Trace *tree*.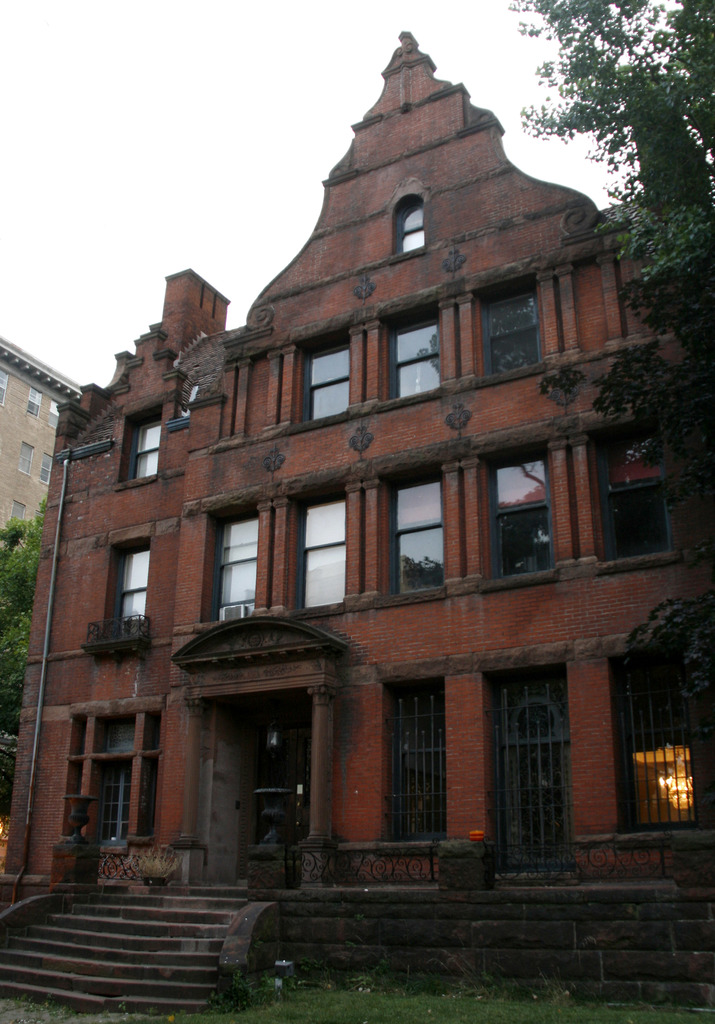
Traced to bbox(0, 483, 45, 742).
